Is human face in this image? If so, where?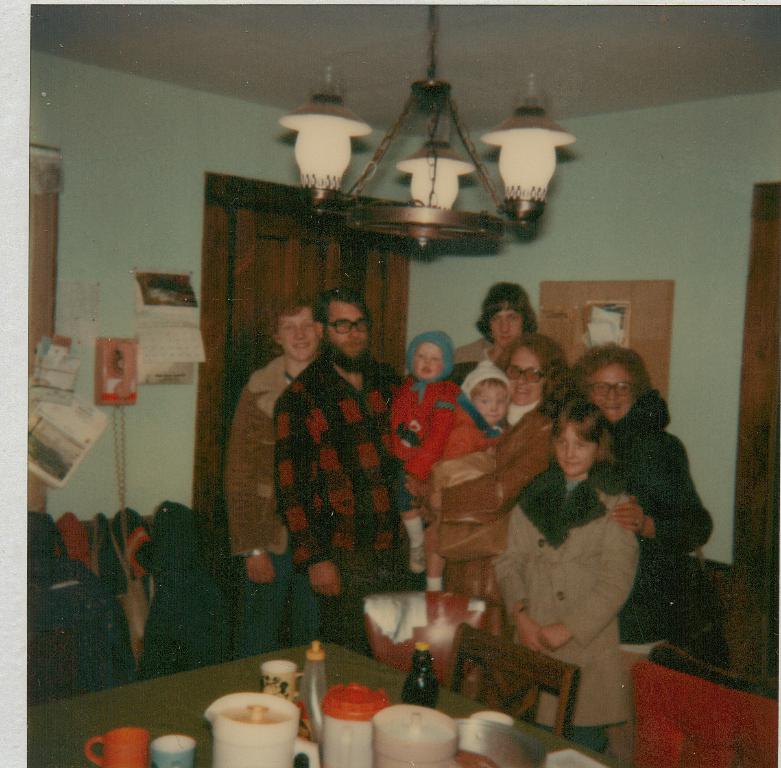
Yes, at 517:352:543:390.
